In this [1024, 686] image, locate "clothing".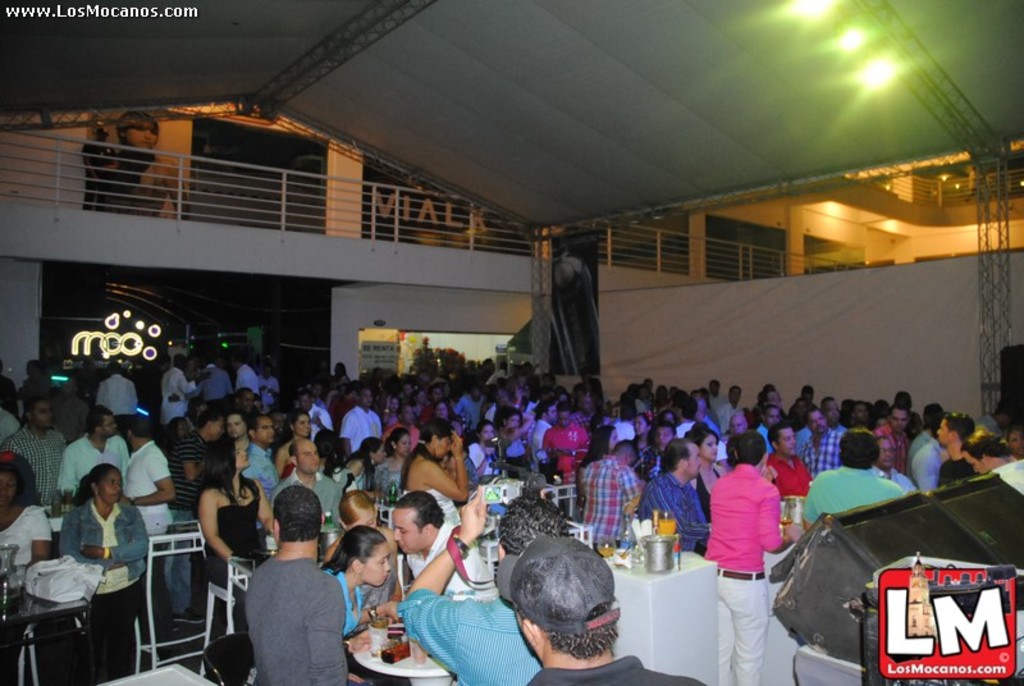
Bounding box: region(641, 456, 707, 562).
